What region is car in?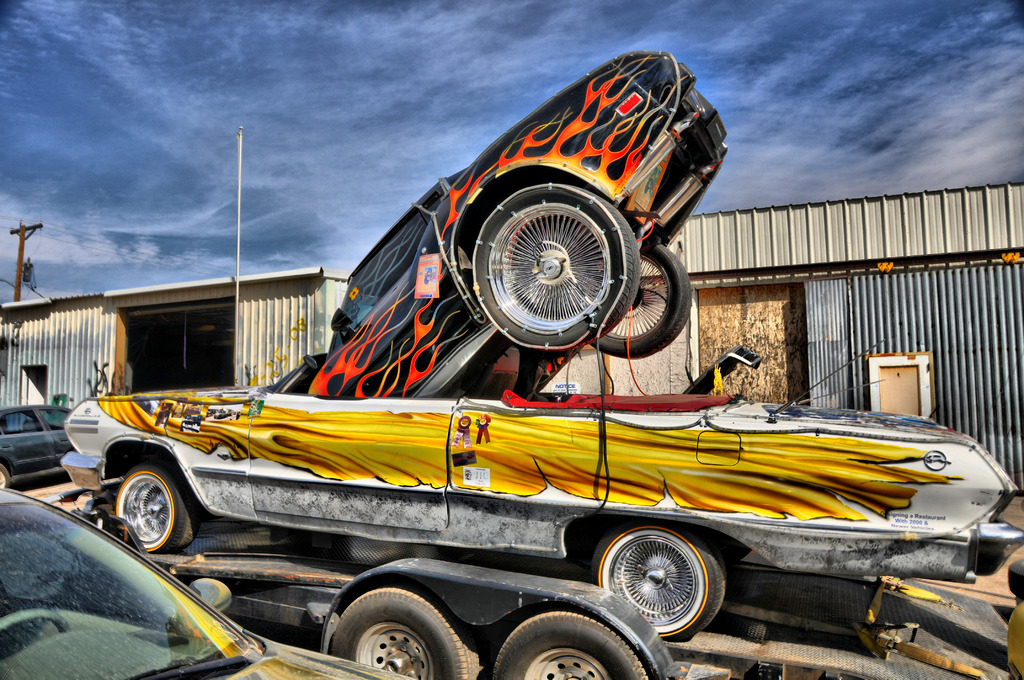
bbox(0, 404, 74, 488).
